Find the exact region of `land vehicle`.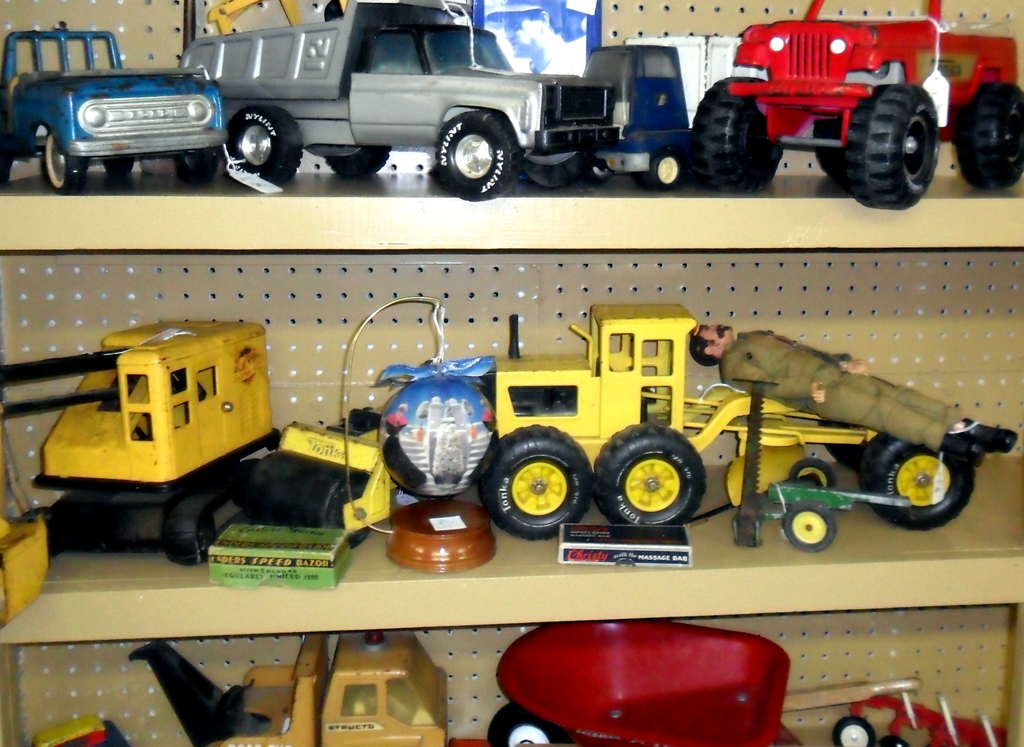
Exact region: l=123, t=625, r=456, b=746.
